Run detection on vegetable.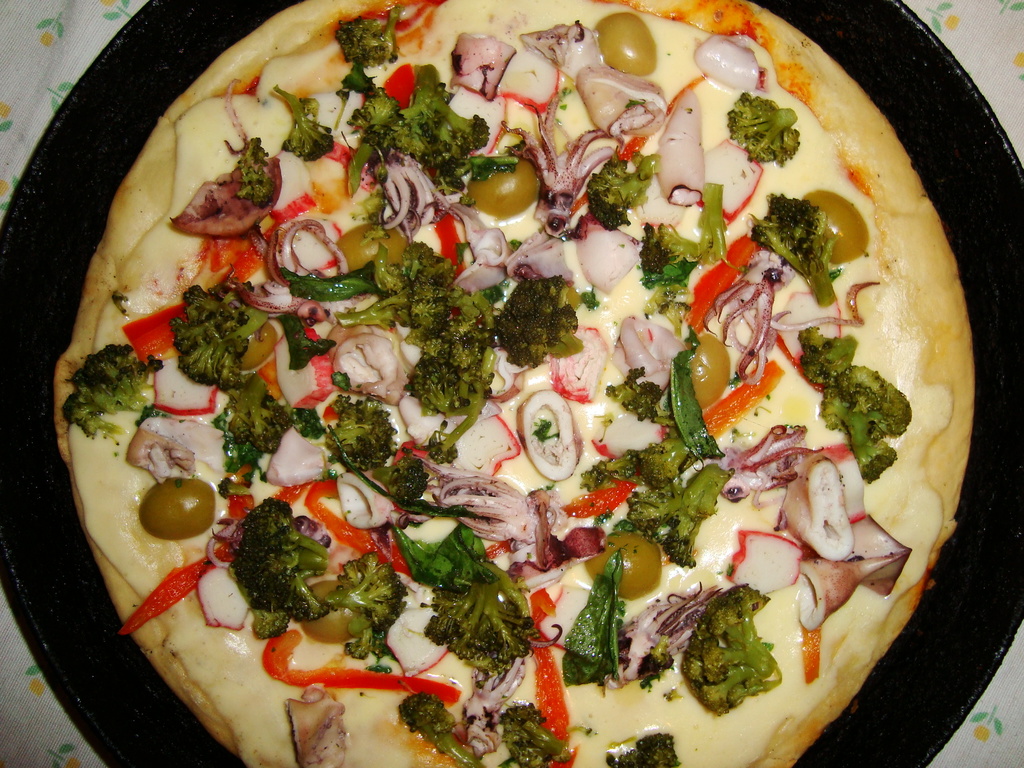
Result: box(318, 550, 404, 670).
